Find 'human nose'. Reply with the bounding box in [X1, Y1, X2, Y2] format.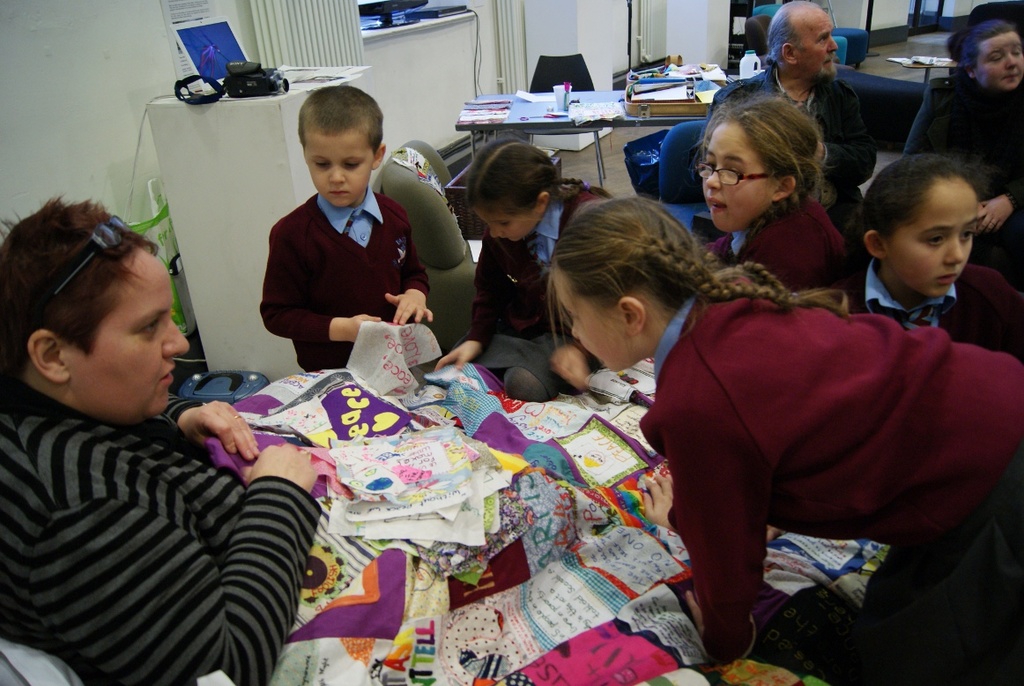
[950, 241, 965, 266].
